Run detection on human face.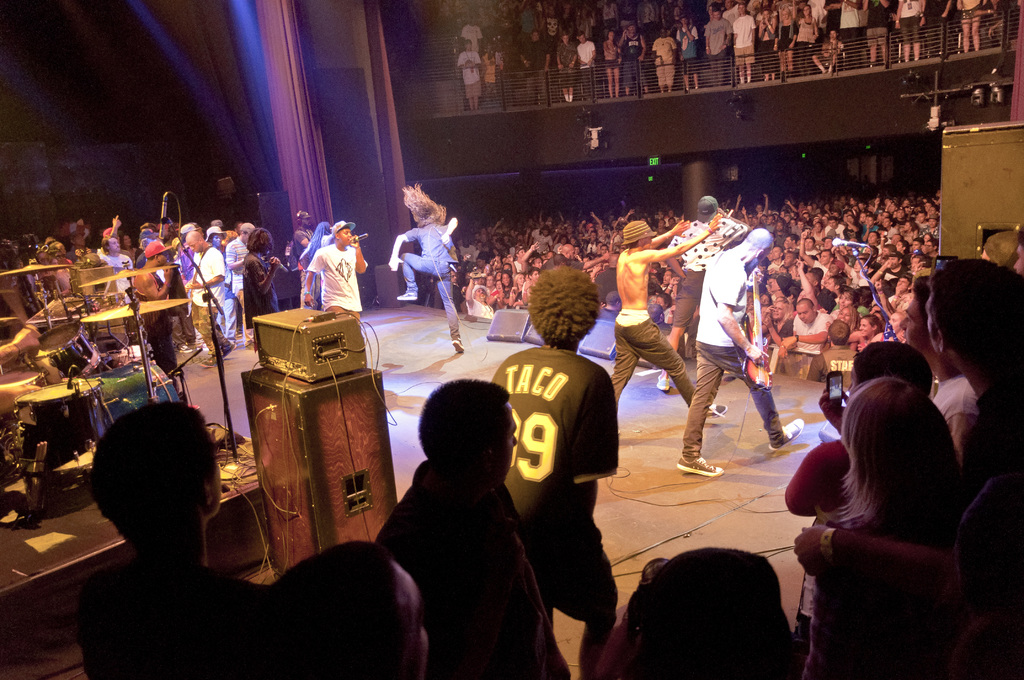
Result: detection(661, 271, 670, 286).
